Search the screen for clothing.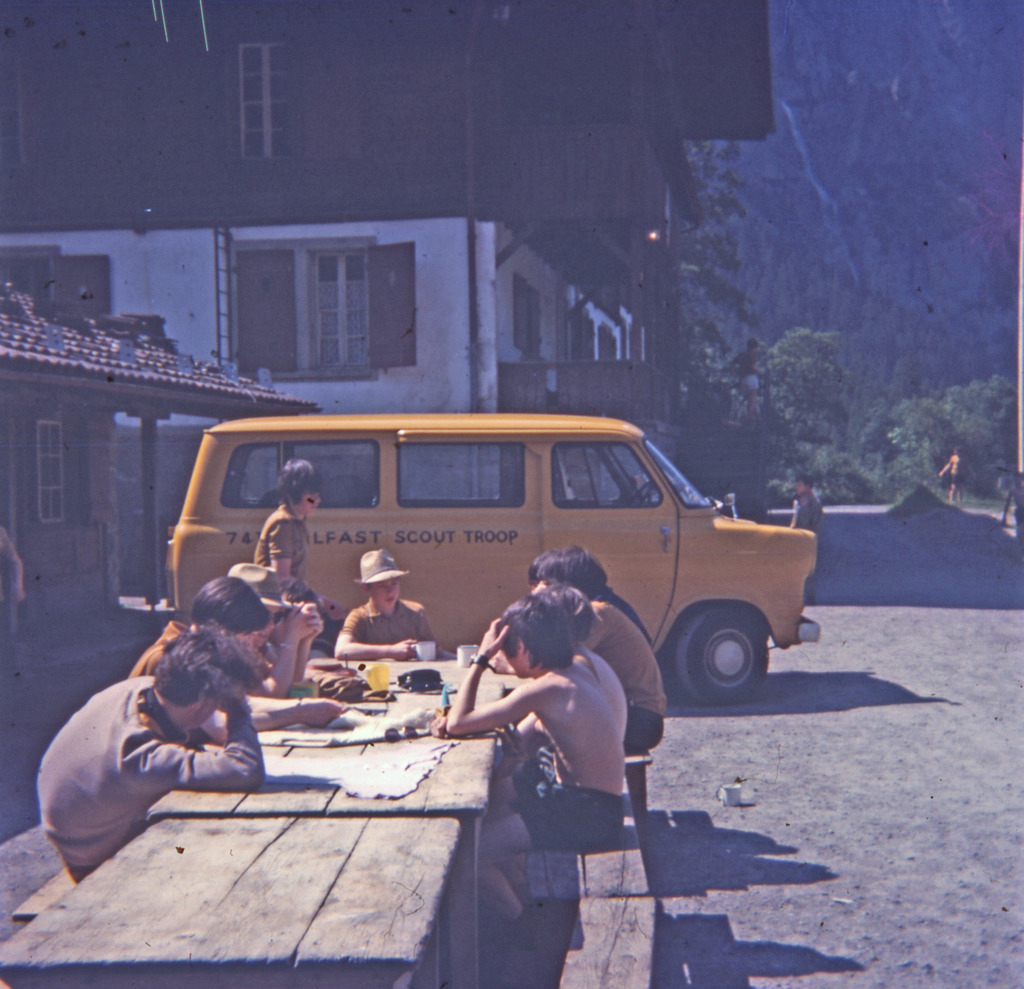
Found at pyautogui.locateOnScreen(342, 597, 444, 657).
